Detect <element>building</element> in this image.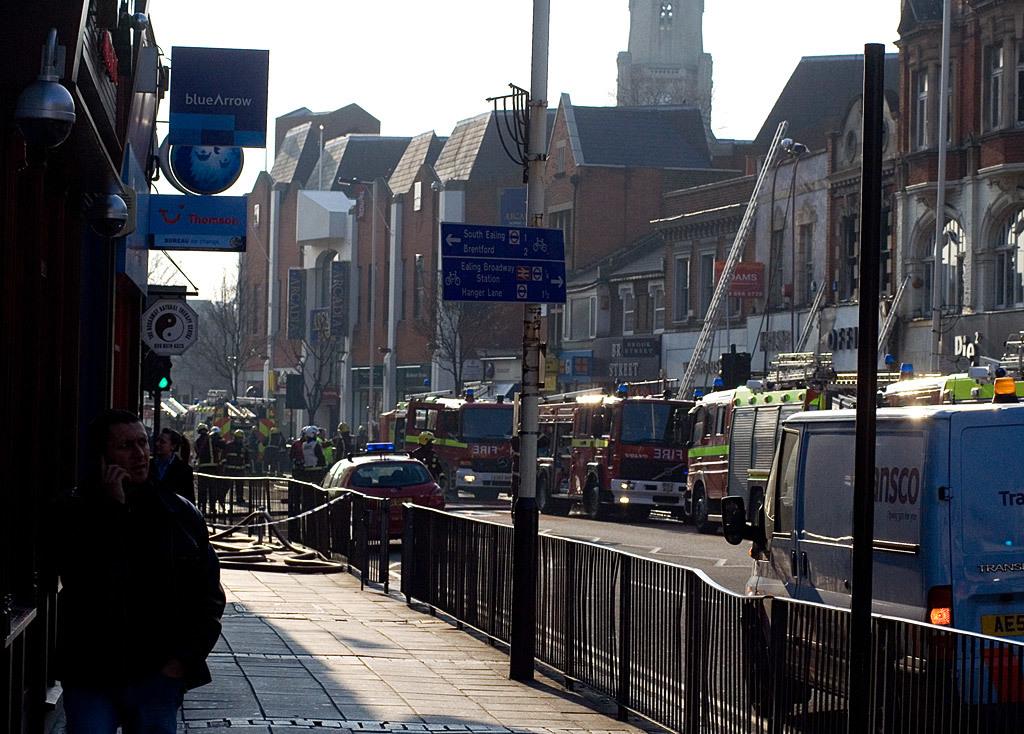
Detection: x1=0 y1=0 x2=174 y2=733.
